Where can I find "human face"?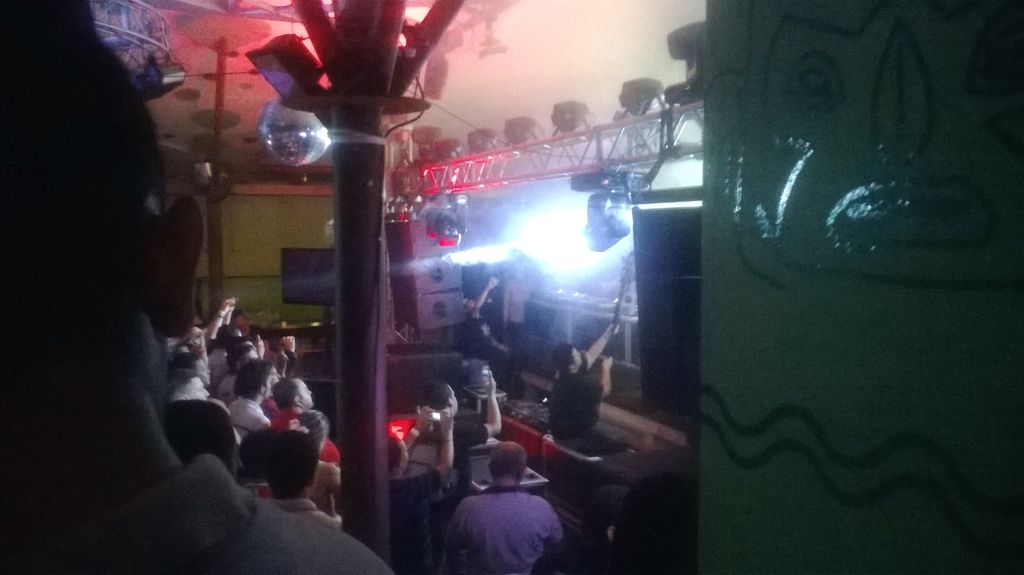
You can find it at pyautogui.locateOnScreen(269, 364, 282, 384).
